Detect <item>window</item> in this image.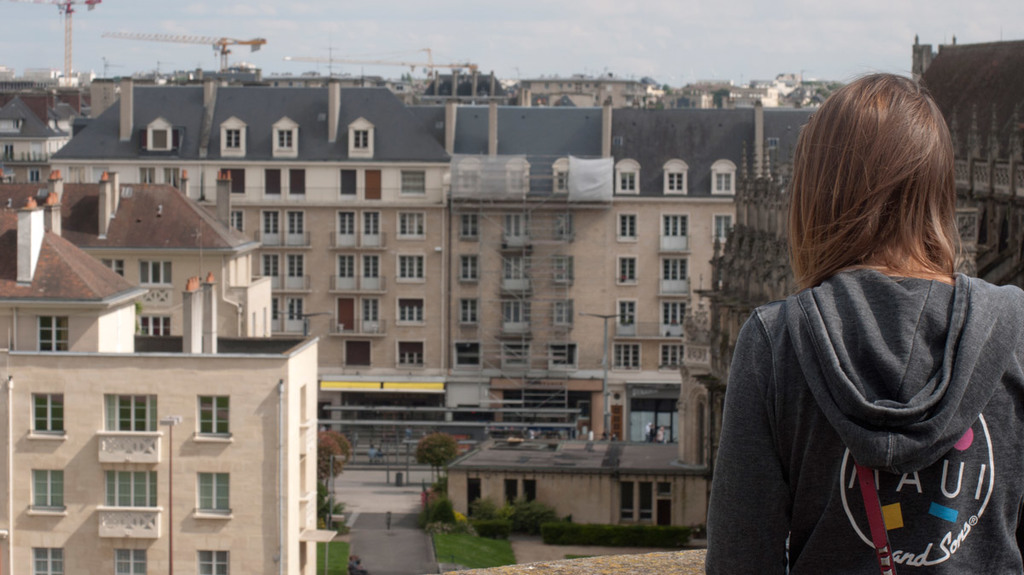
Detection: 662:255:688:293.
